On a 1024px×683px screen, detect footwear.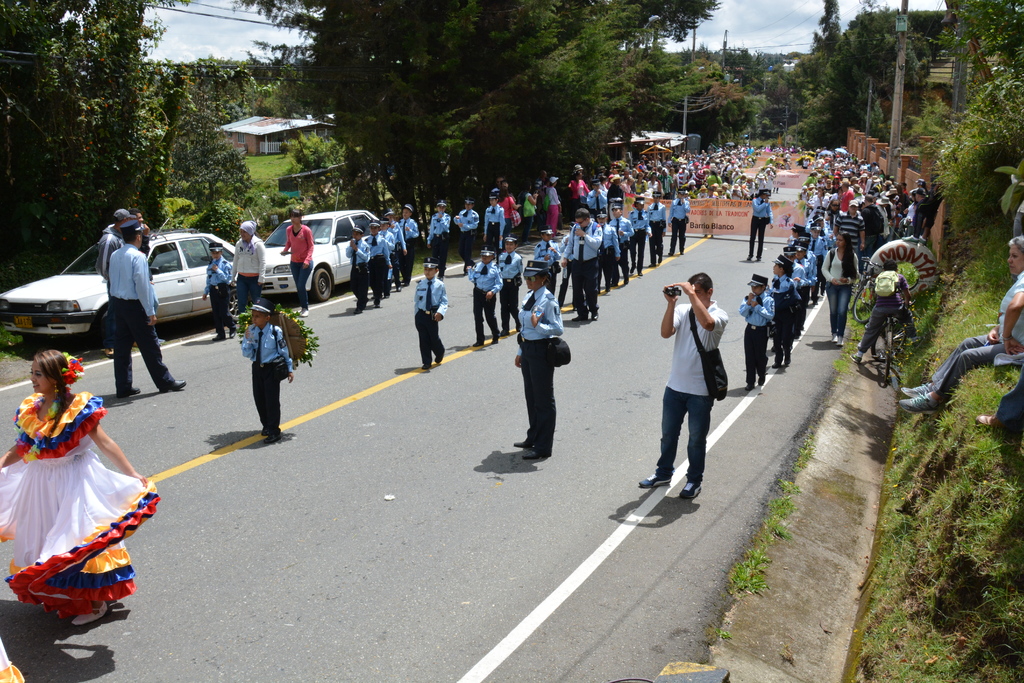
296,308,306,315.
